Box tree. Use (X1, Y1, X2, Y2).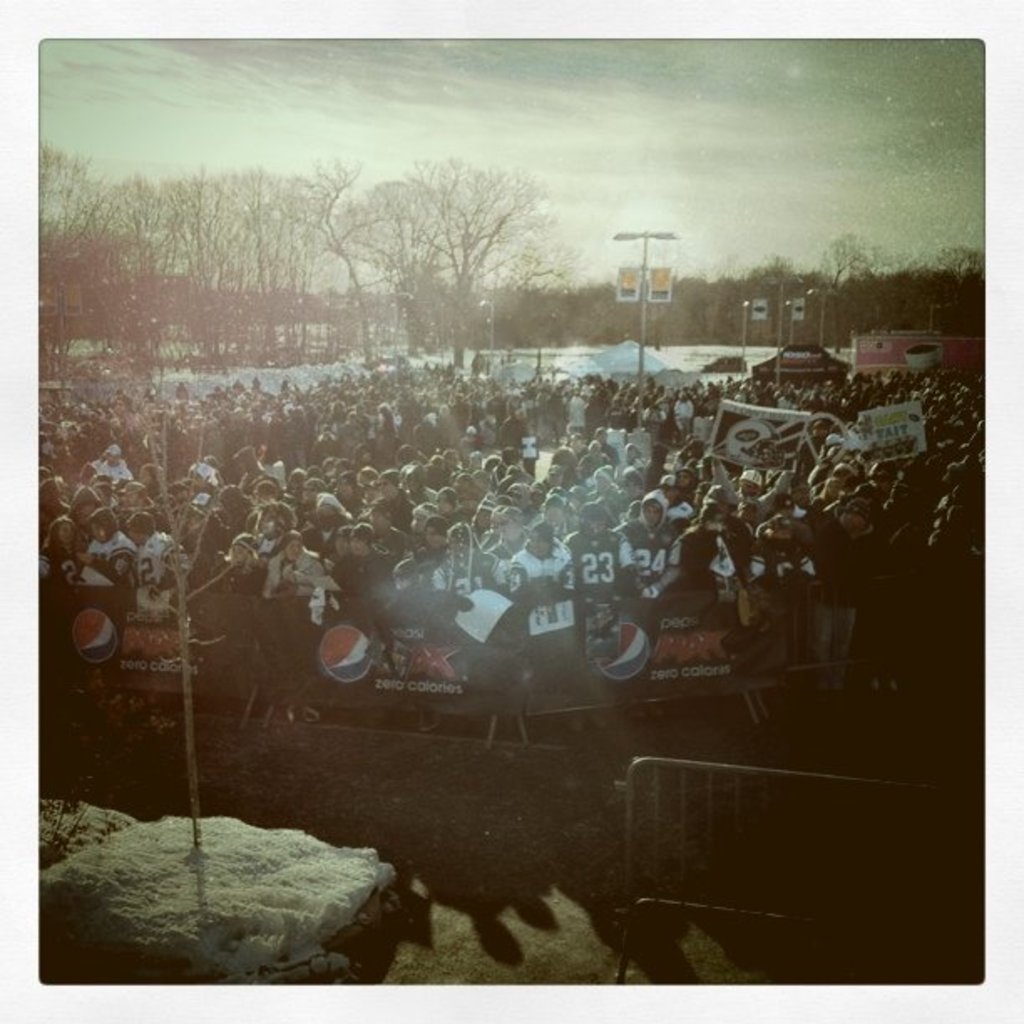
(110, 381, 269, 853).
